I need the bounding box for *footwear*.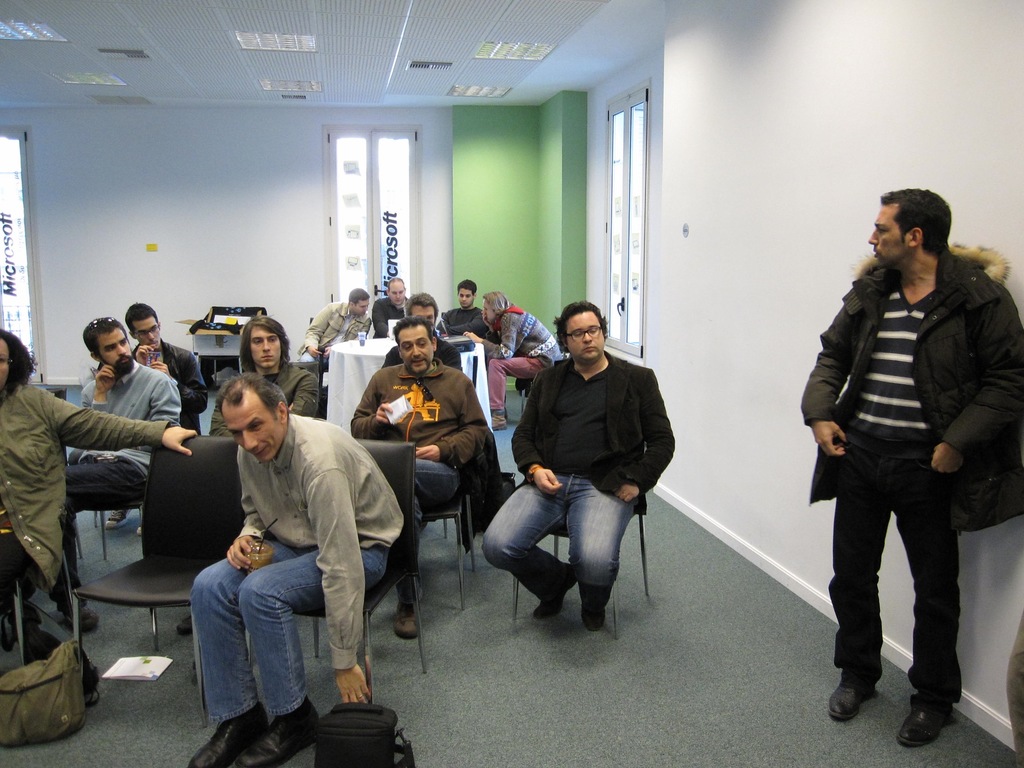
Here it is: Rect(492, 410, 508, 430).
